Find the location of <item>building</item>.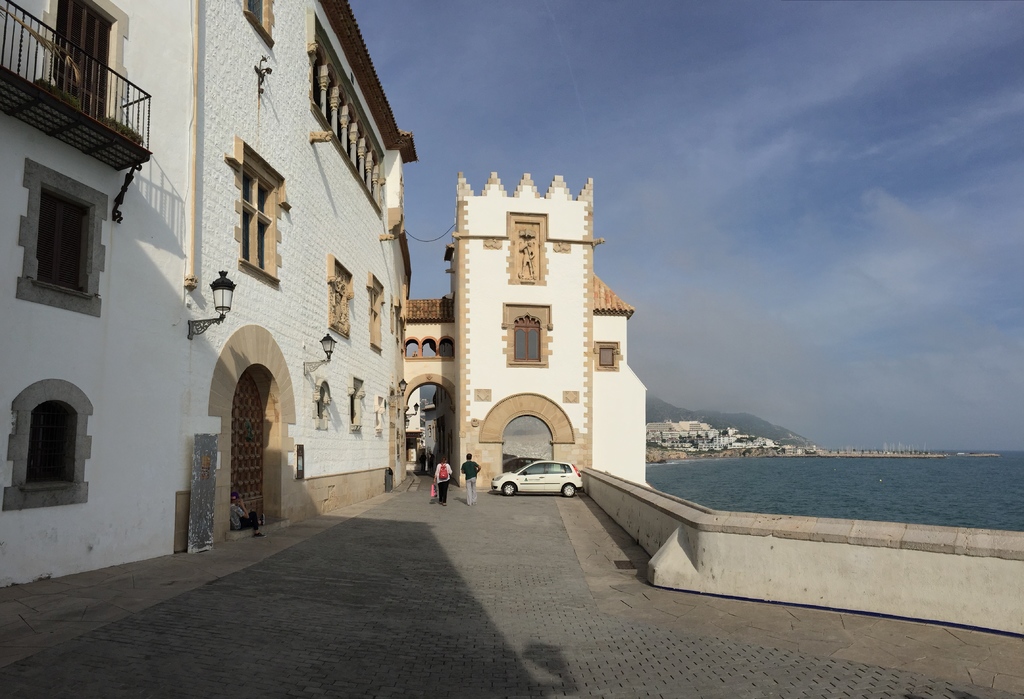
Location: box(0, 0, 647, 595).
